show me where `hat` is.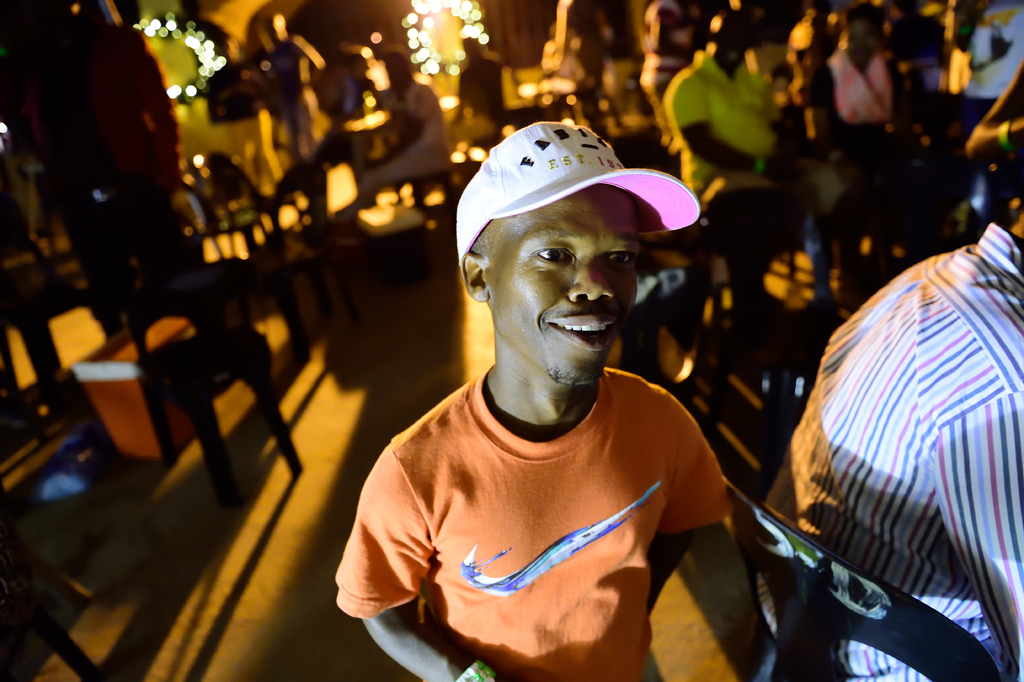
`hat` is at bbox=[455, 121, 703, 265].
